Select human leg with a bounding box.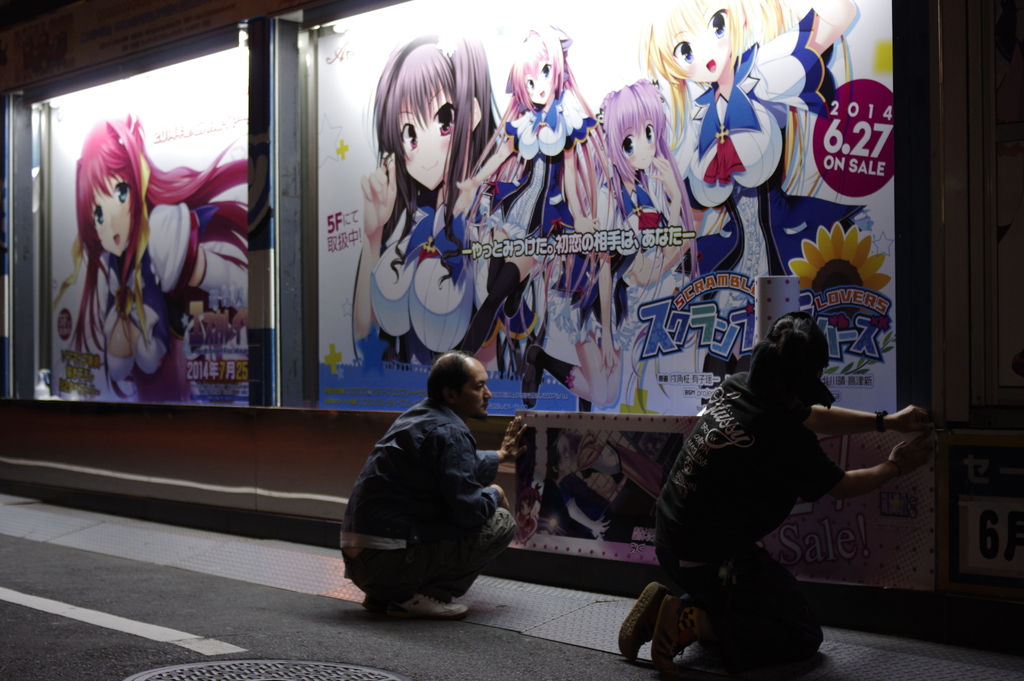
[left=616, top=544, right=831, bottom=677].
